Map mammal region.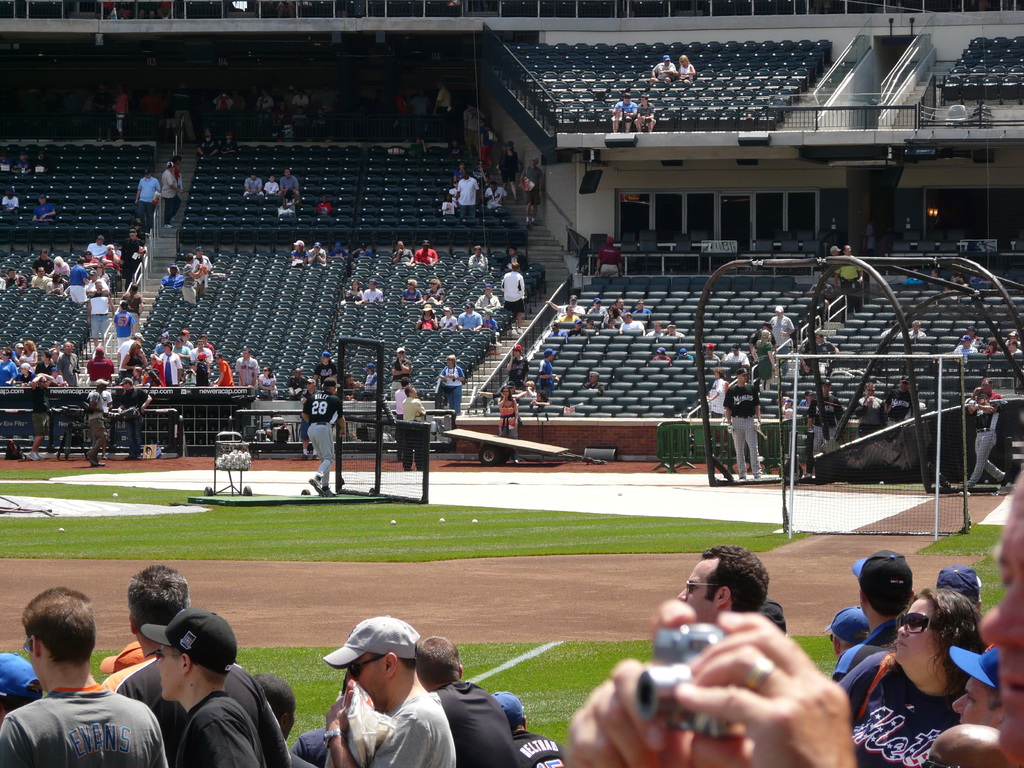
Mapped to (left=675, top=348, right=692, bottom=361).
